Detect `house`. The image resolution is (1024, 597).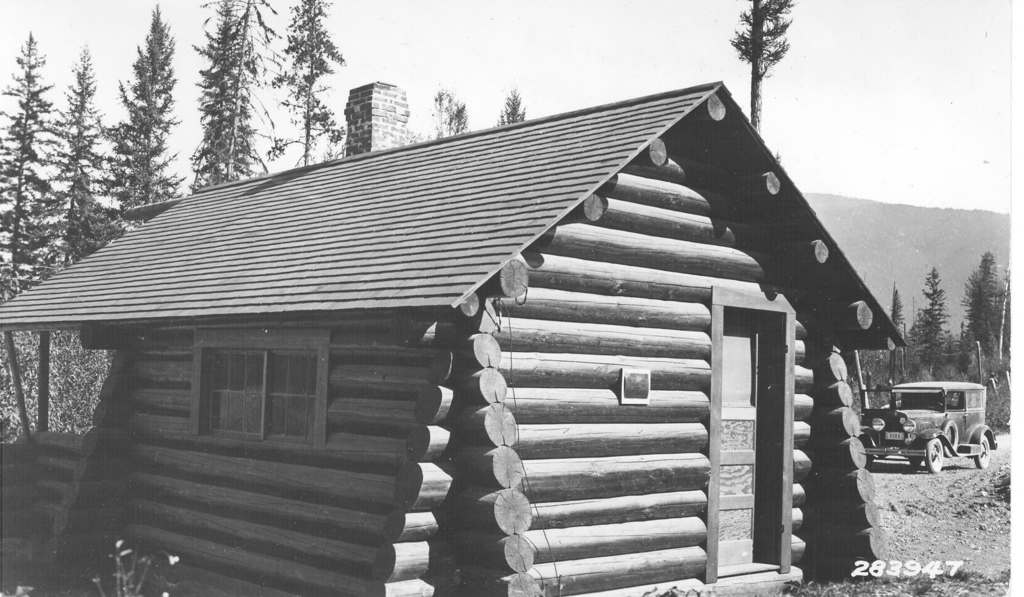
bbox=(0, 83, 904, 596).
